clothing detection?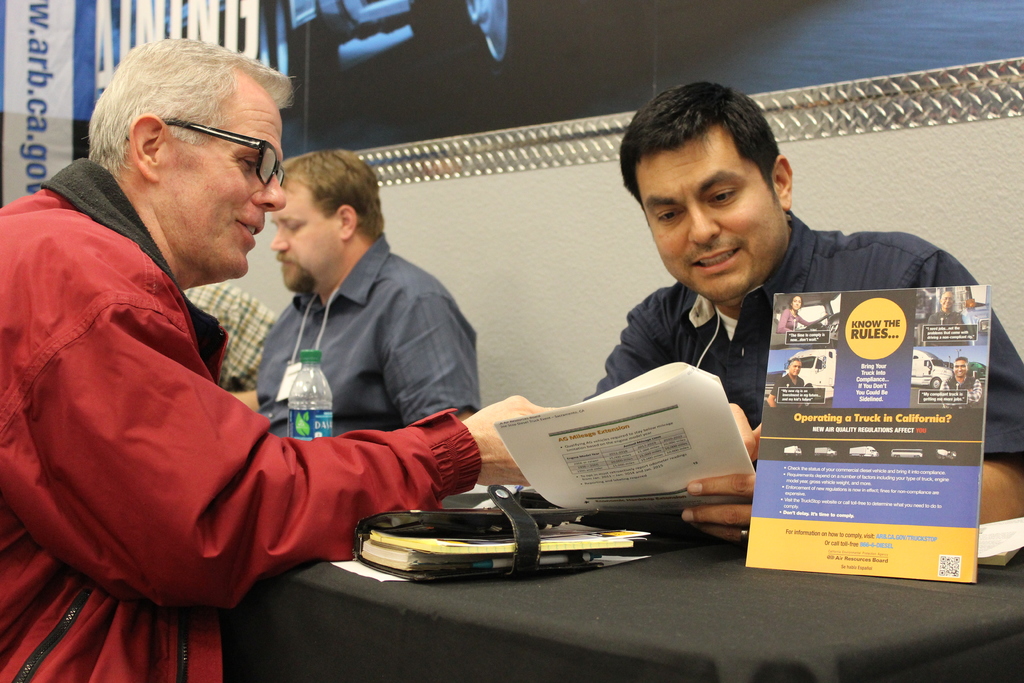
box(180, 284, 275, 391)
